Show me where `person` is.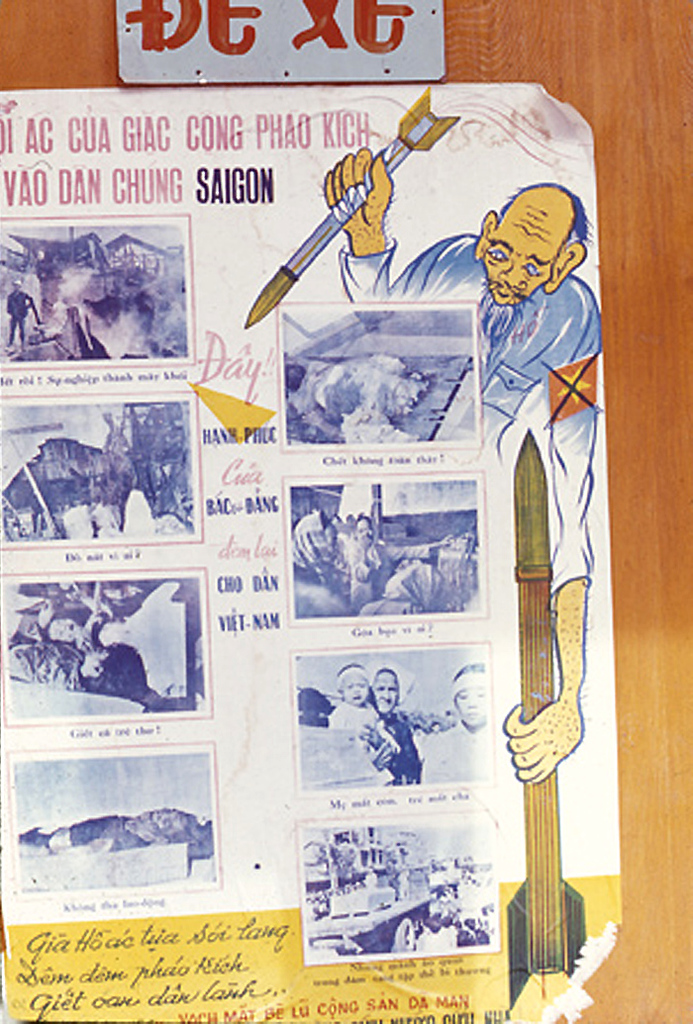
`person` is at (332,661,392,802).
